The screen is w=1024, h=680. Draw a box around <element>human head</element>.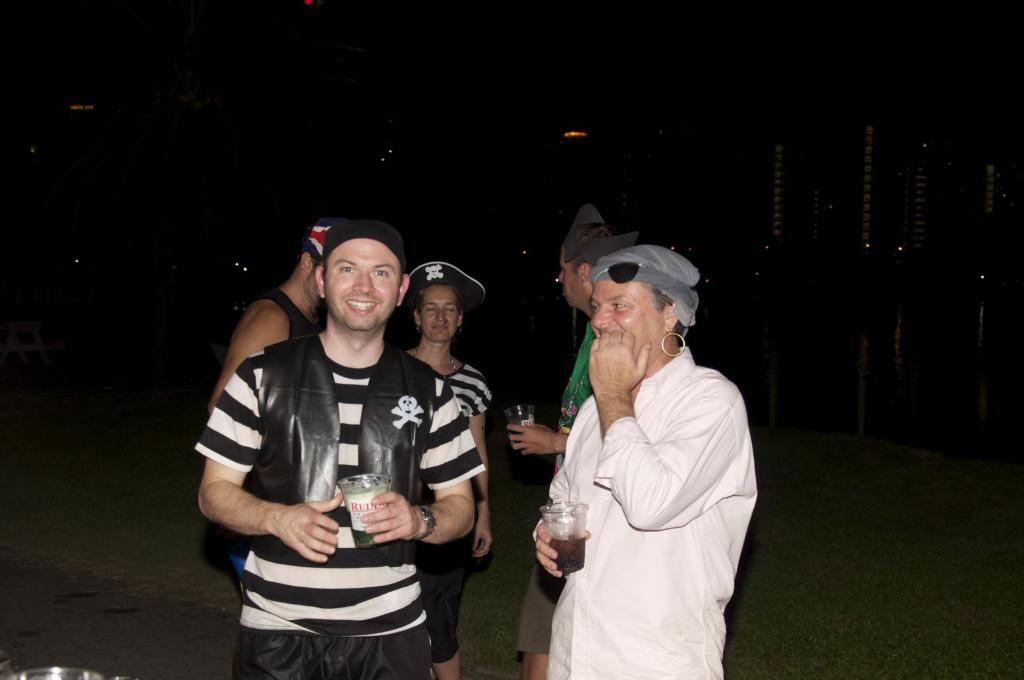
BBox(573, 232, 708, 383).
